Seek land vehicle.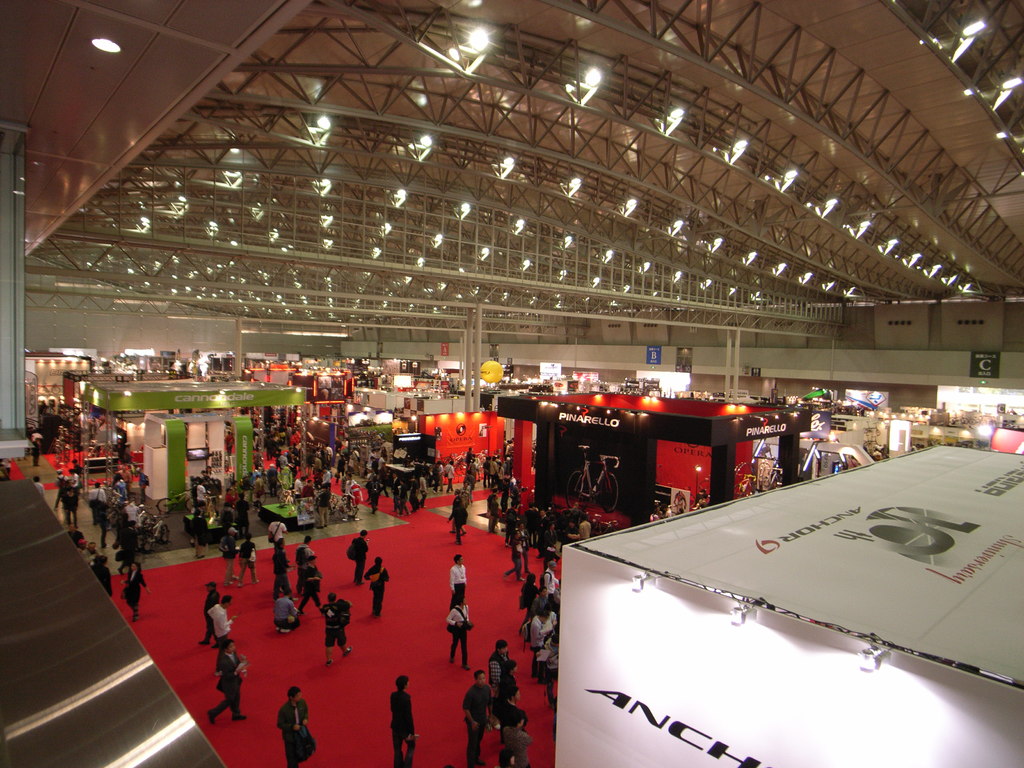
select_region(439, 451, 467, 475).
